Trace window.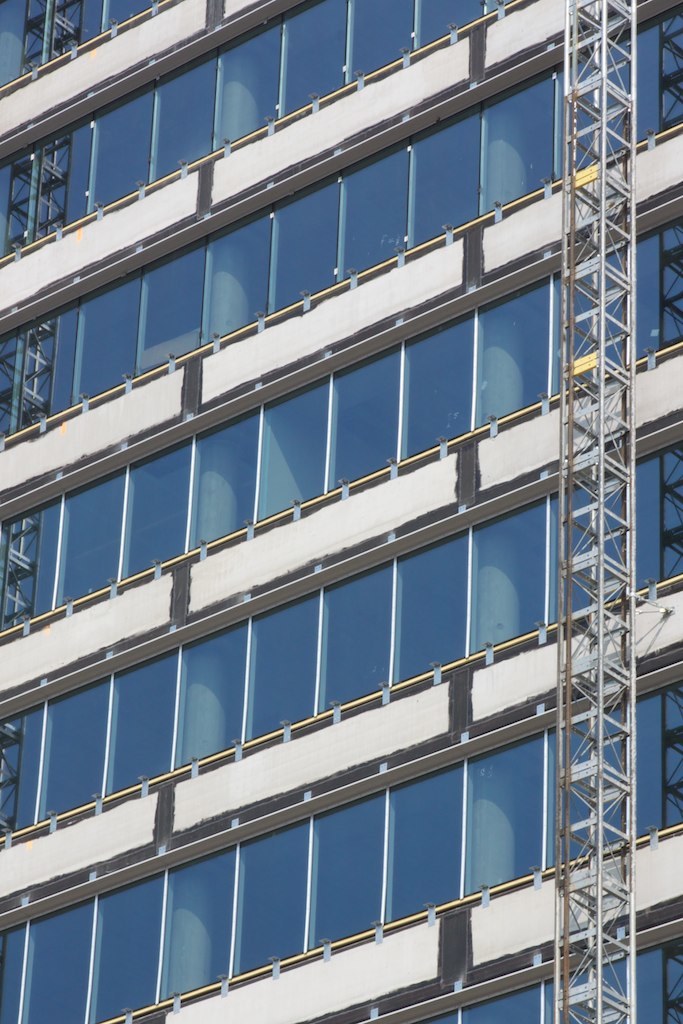
Traced to box(50, 0, 154, 63).
